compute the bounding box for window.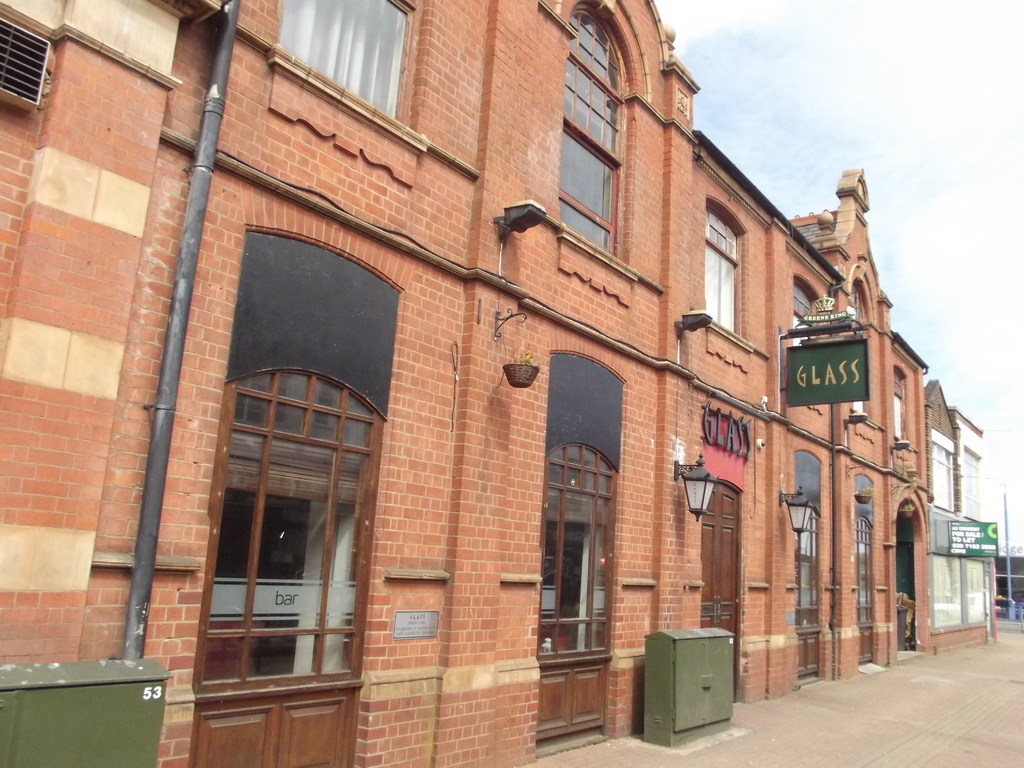
locate(961, 455, 980, 518).
